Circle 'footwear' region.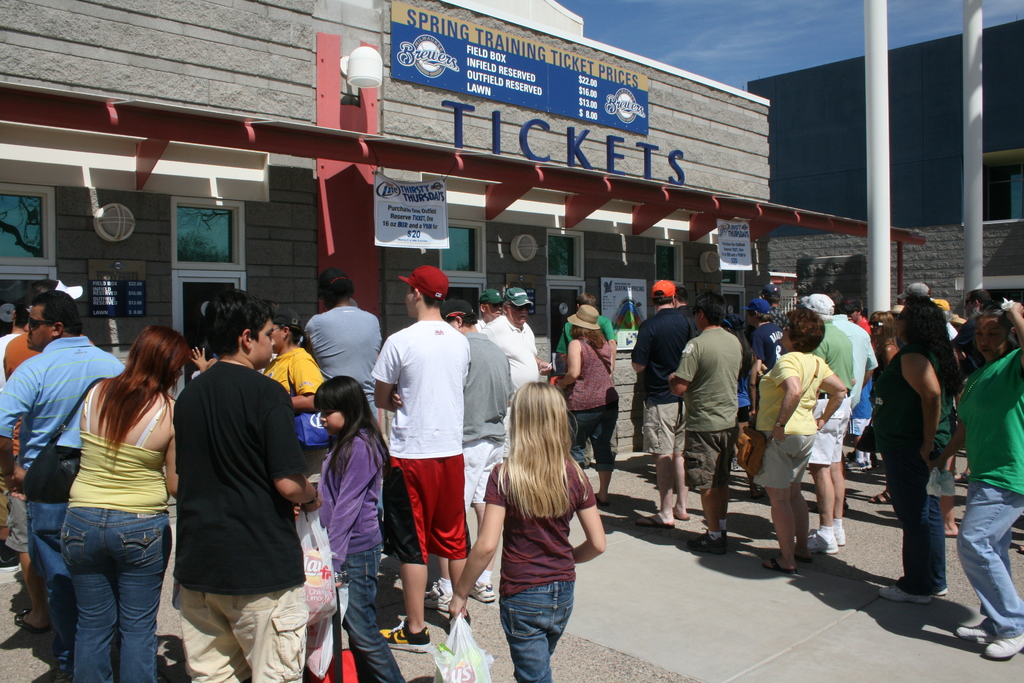
Region: select_region(847, 456, 869, 470).
